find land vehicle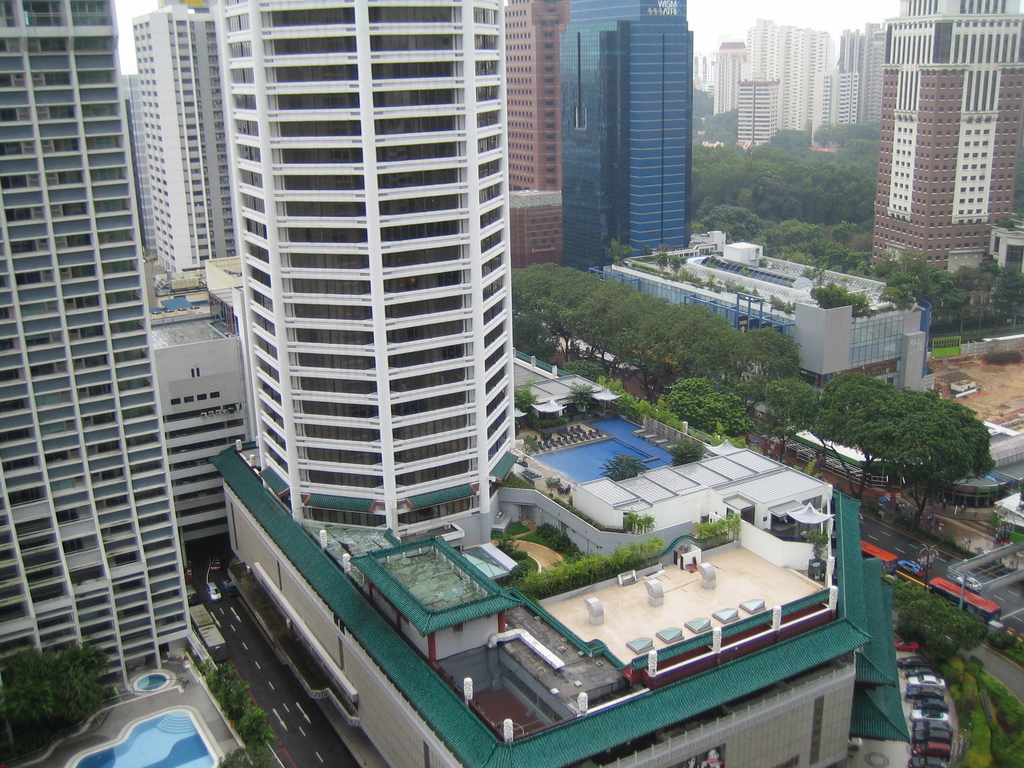
(left=896, top=637, right=916, bottom=650)
